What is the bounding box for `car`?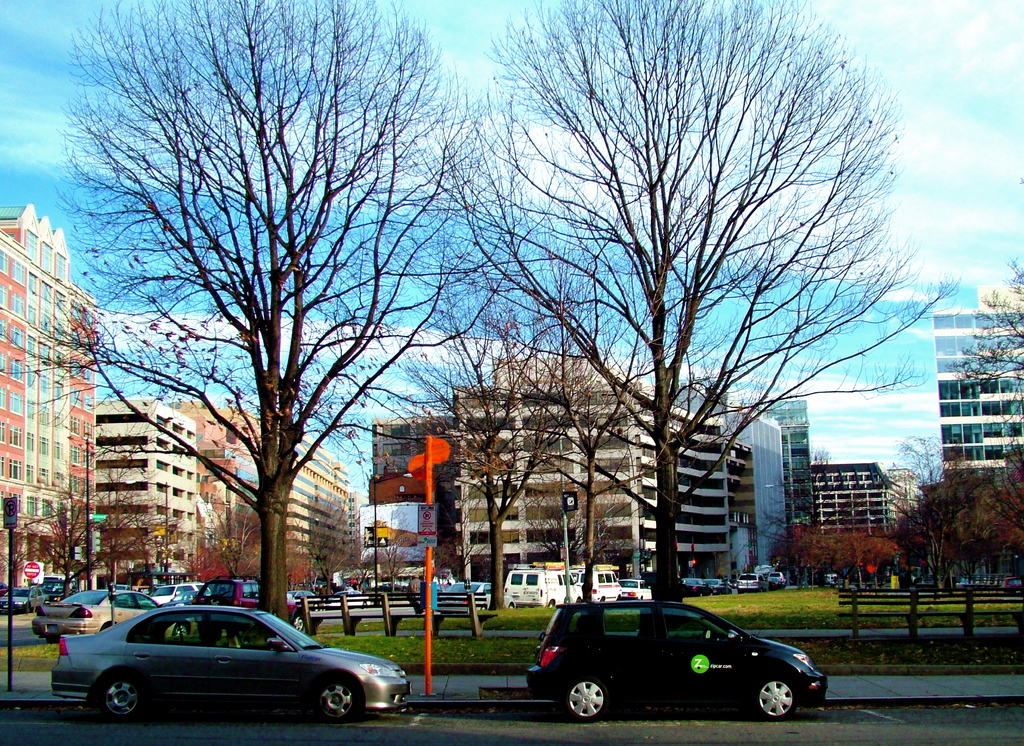
<bbox>50, 600, 412, 724</bbox>.
